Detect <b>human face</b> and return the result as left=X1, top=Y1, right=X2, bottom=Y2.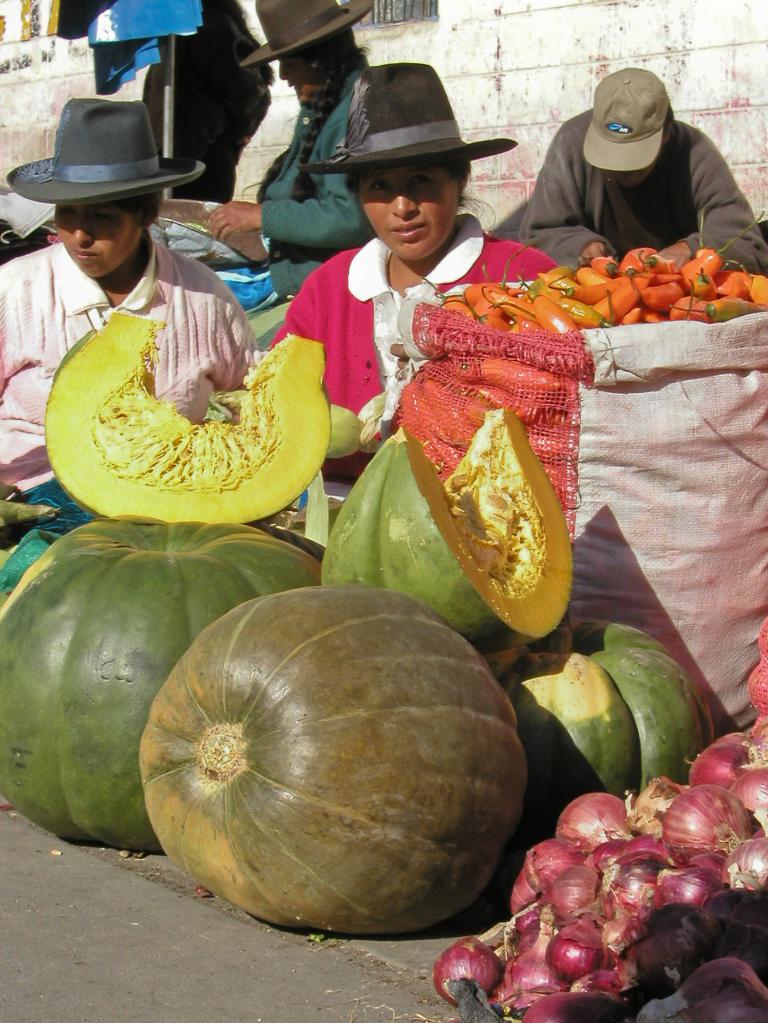
left=608, top=173, right=648, bottom=190.
